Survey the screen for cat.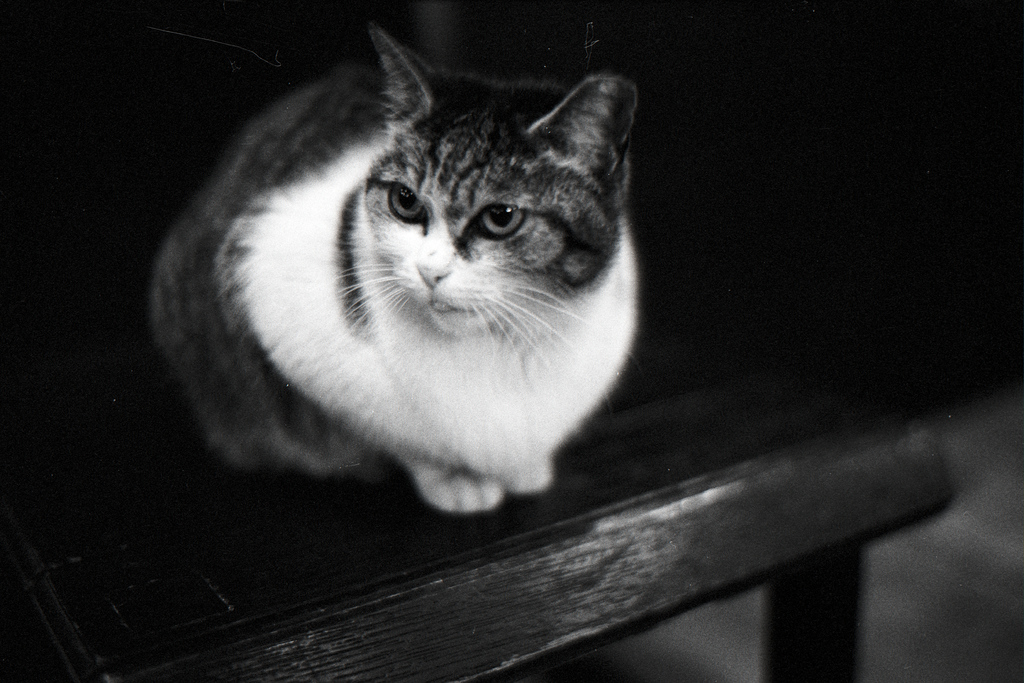
Survey found: 147 15 645 514.
